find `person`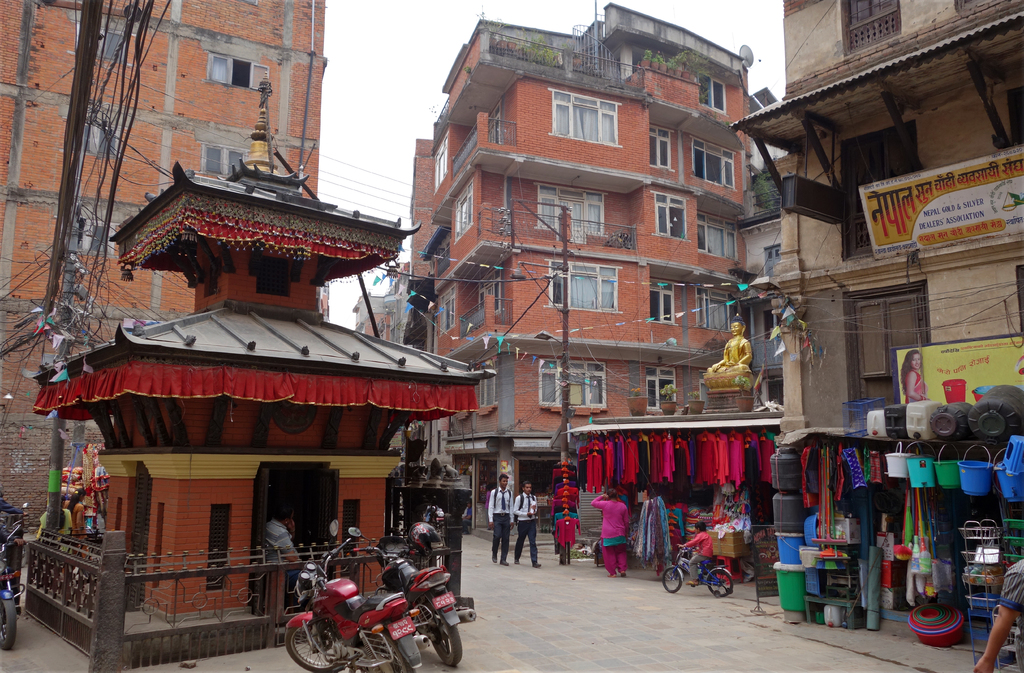
{"left": 972, "top": 557, "right": 1023, "bottom": 672}
